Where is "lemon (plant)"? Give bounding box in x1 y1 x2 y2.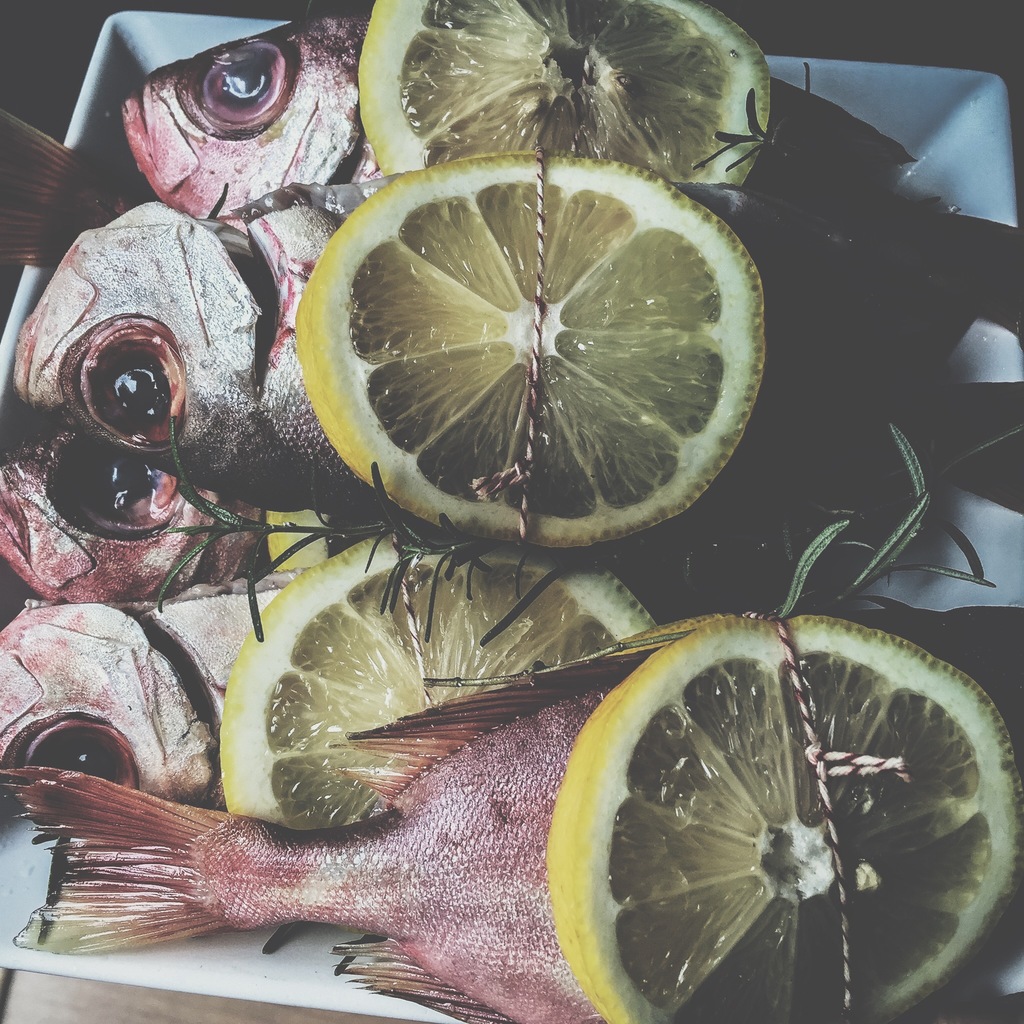
550 615 1023 1023.
